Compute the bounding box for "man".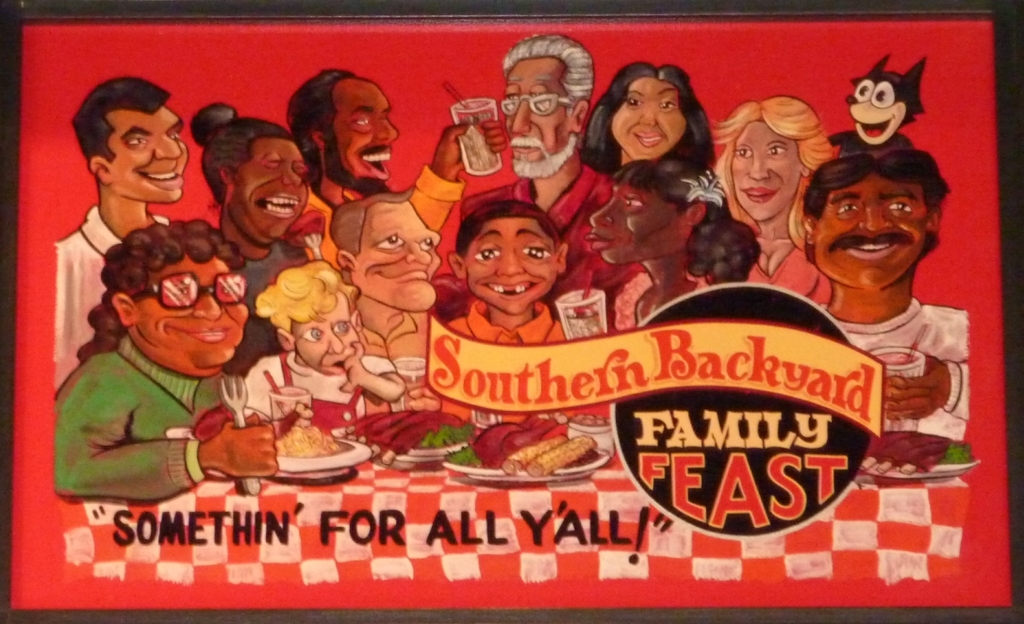
[325,186,449,371].
